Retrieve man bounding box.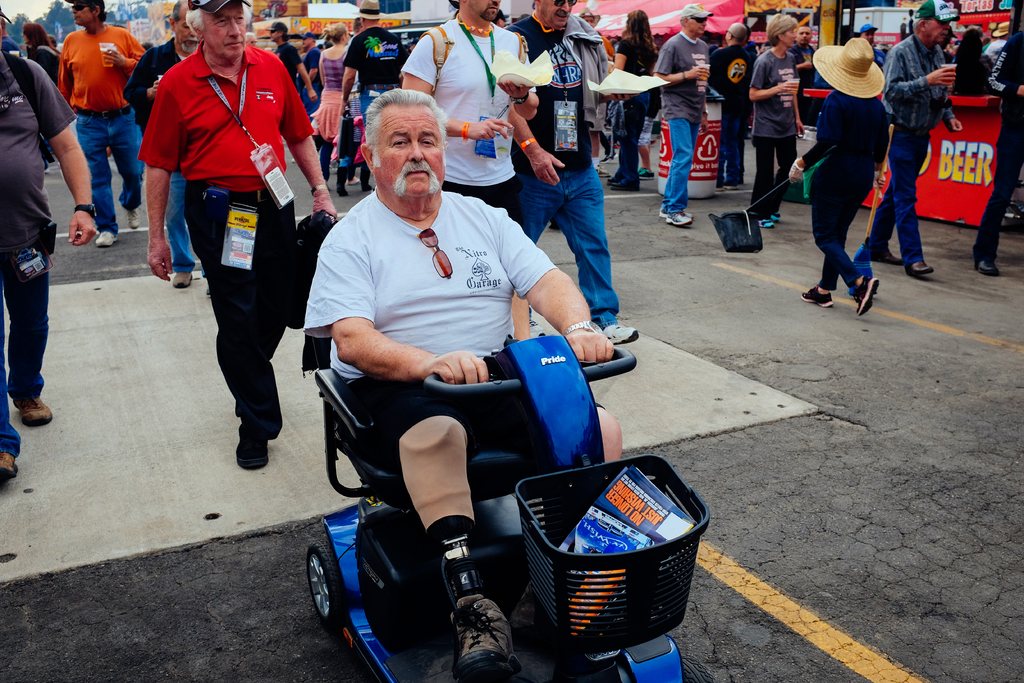
Bounding box: x1=286 y1=94 x2=607 y2=632.
